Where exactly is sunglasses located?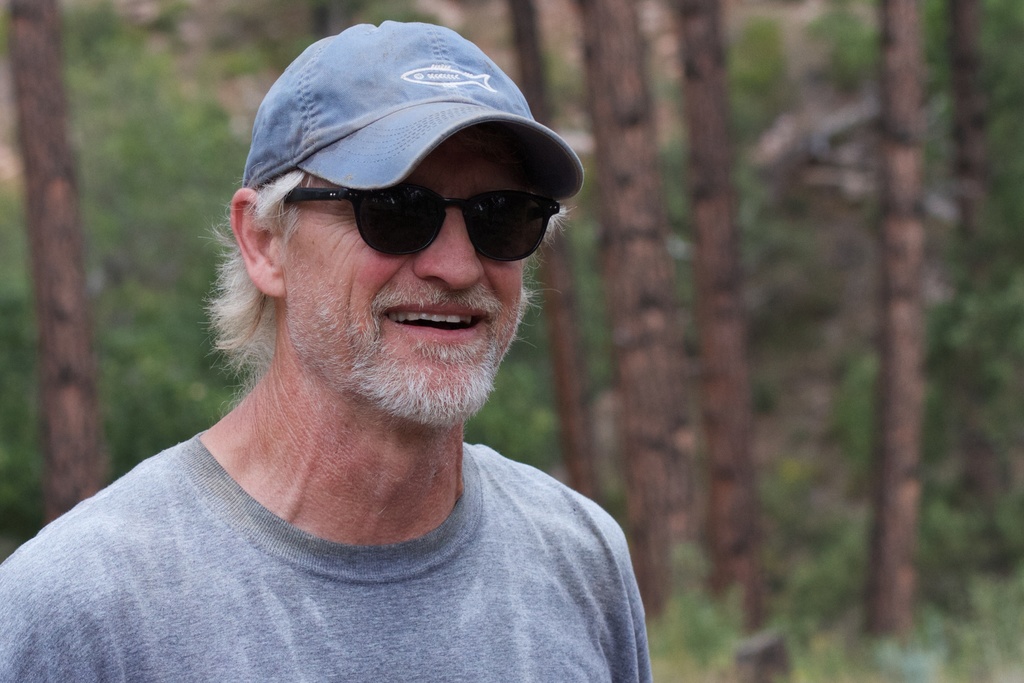
Its bounding box is detection(284, 174, 564, 265).
